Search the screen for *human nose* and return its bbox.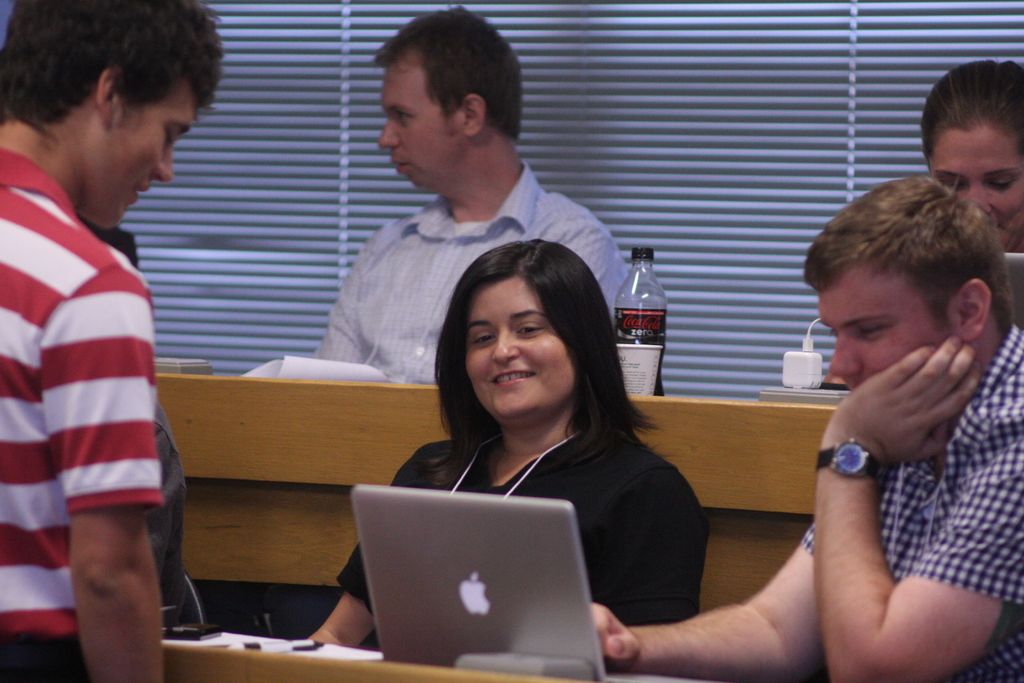
Found: (377,117,401,149).
